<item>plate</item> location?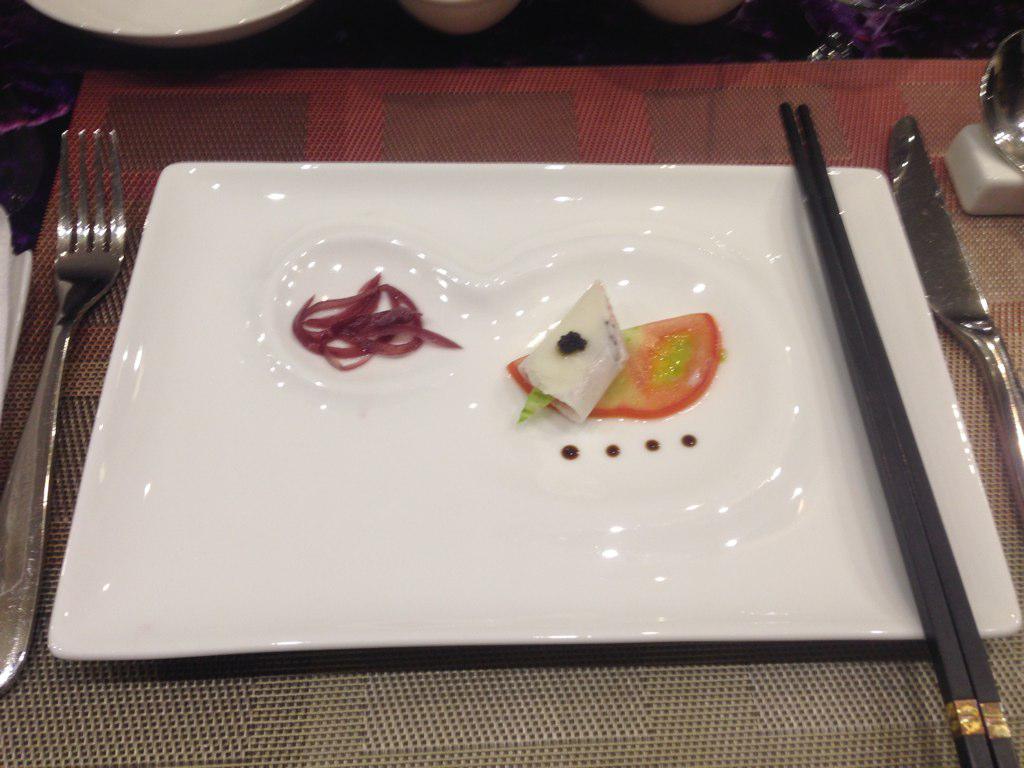
locate(73, 147, 944, 692)
